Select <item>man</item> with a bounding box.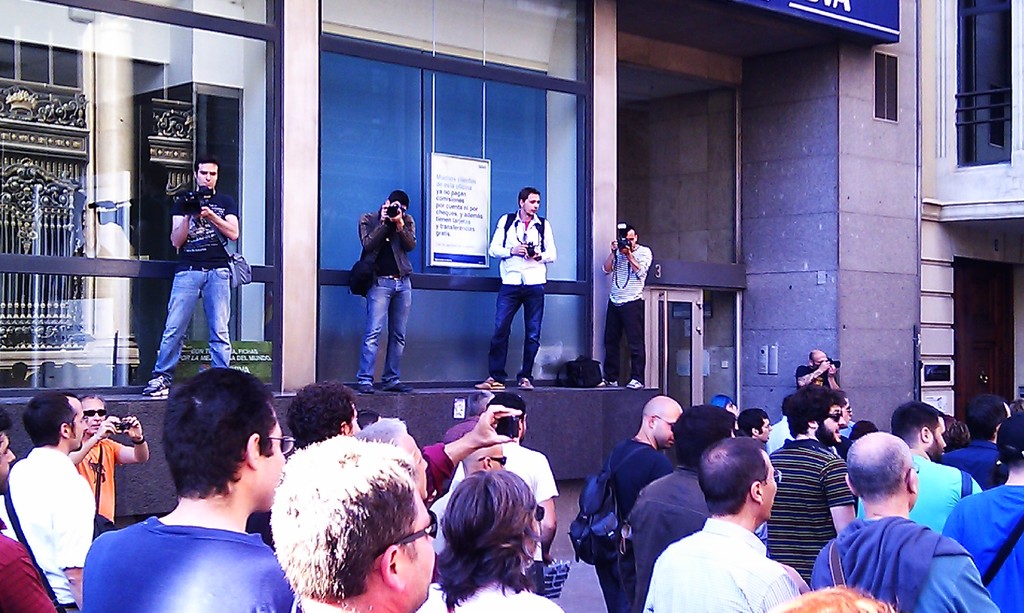
[144,155,241,399].
